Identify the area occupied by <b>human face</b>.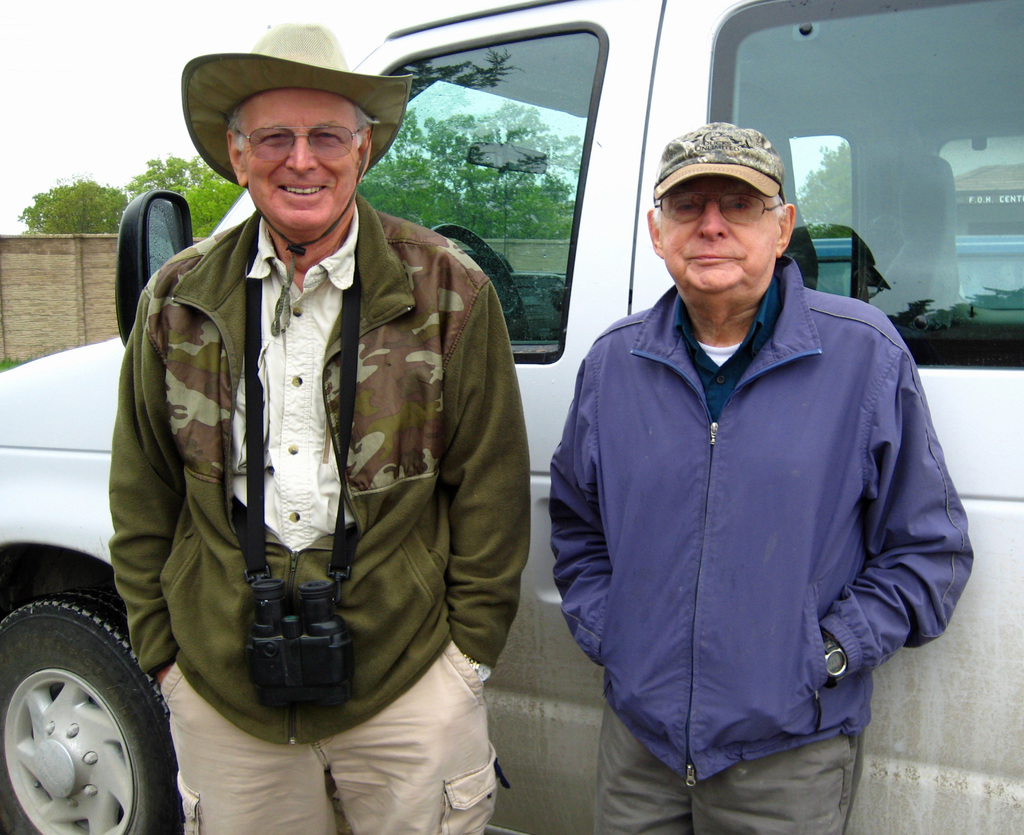
Area: bbox=[241, 88, 358, 234].
